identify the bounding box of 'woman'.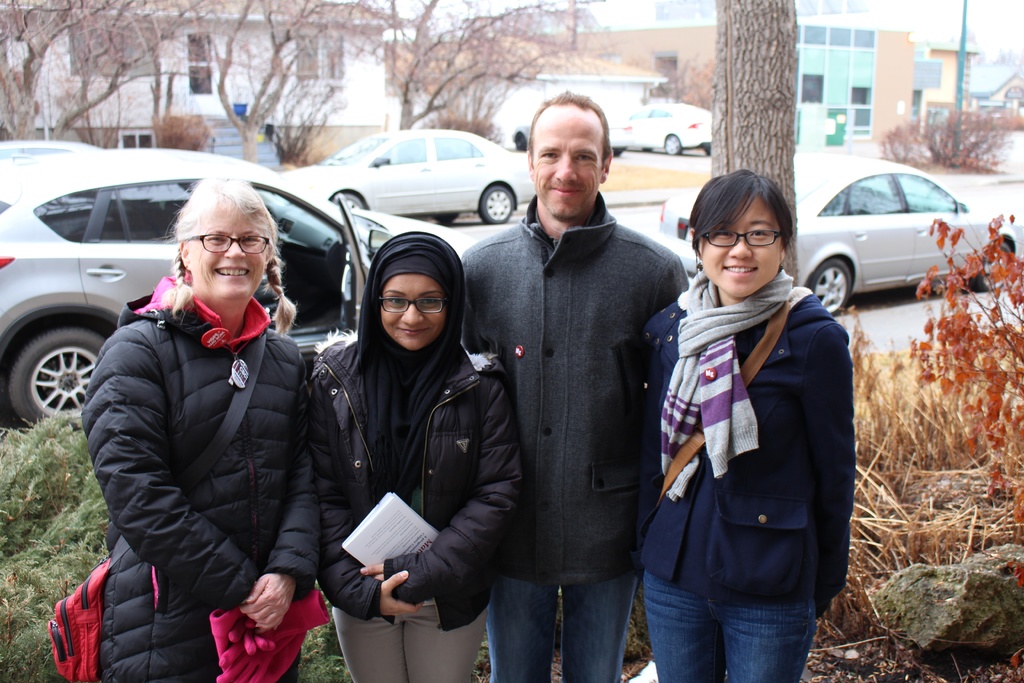
box(641, 179, 863, 670).
